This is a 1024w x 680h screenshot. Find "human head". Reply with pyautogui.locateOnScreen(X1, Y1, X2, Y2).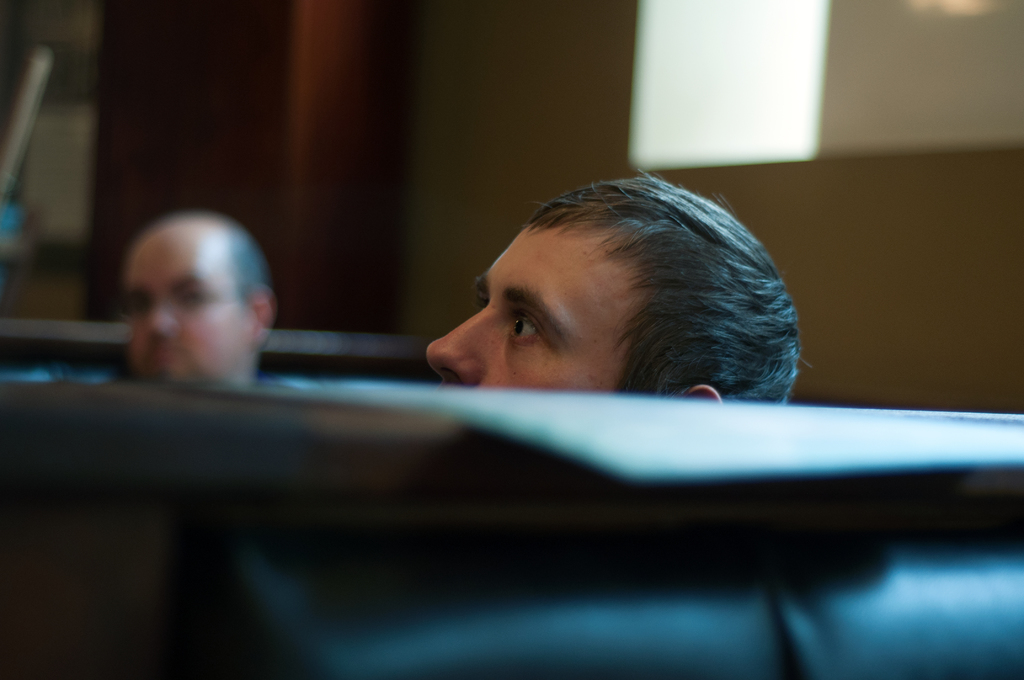
pyautogui.locateOnScreen(433, 175, 788, 413).
